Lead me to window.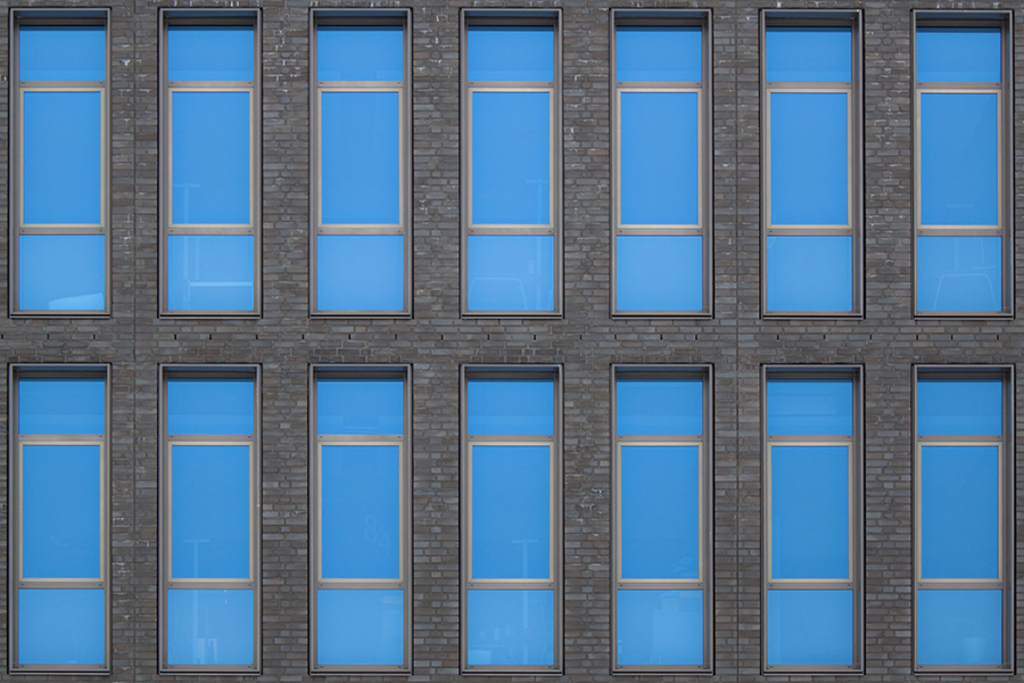
Lead to select_region(156, 9, 257, 320).
